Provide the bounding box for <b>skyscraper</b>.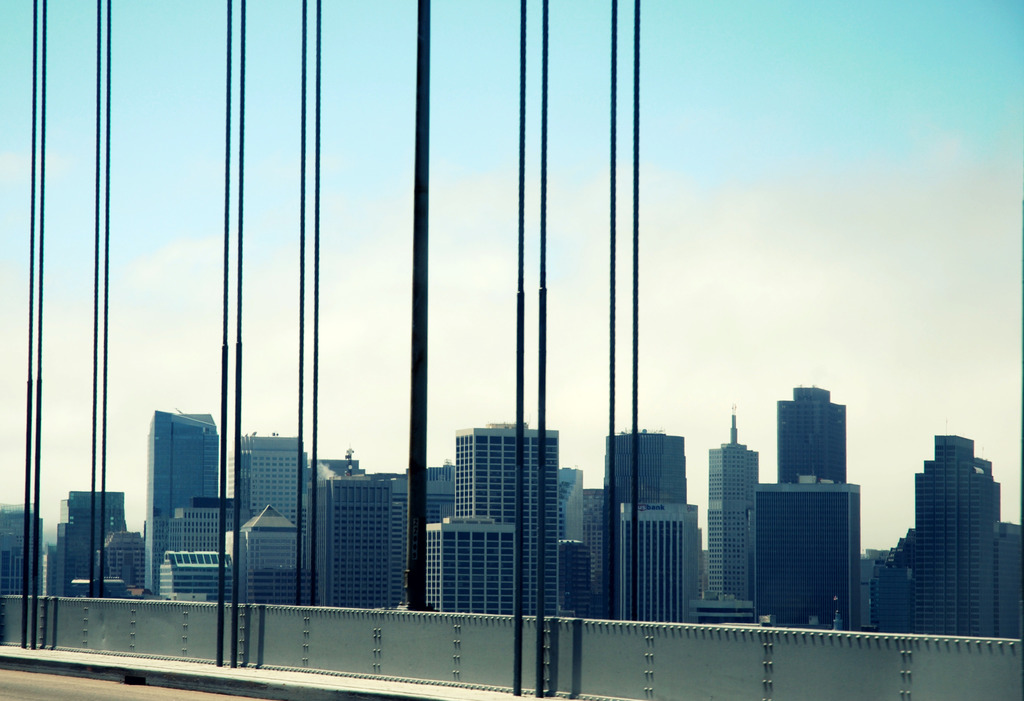
Rect(420, 455, 455, 525).
